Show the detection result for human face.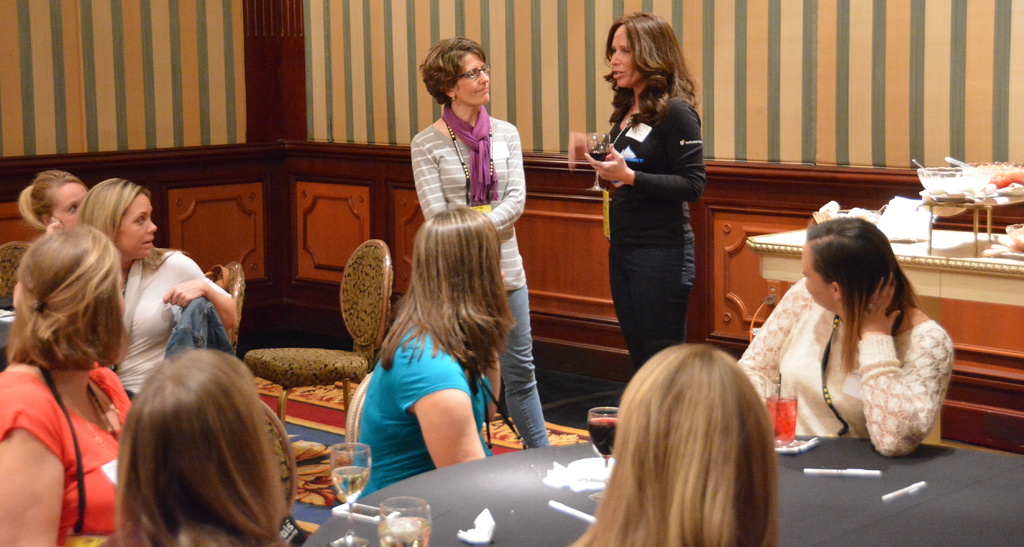
Rect(54, 182, 87, 225).
